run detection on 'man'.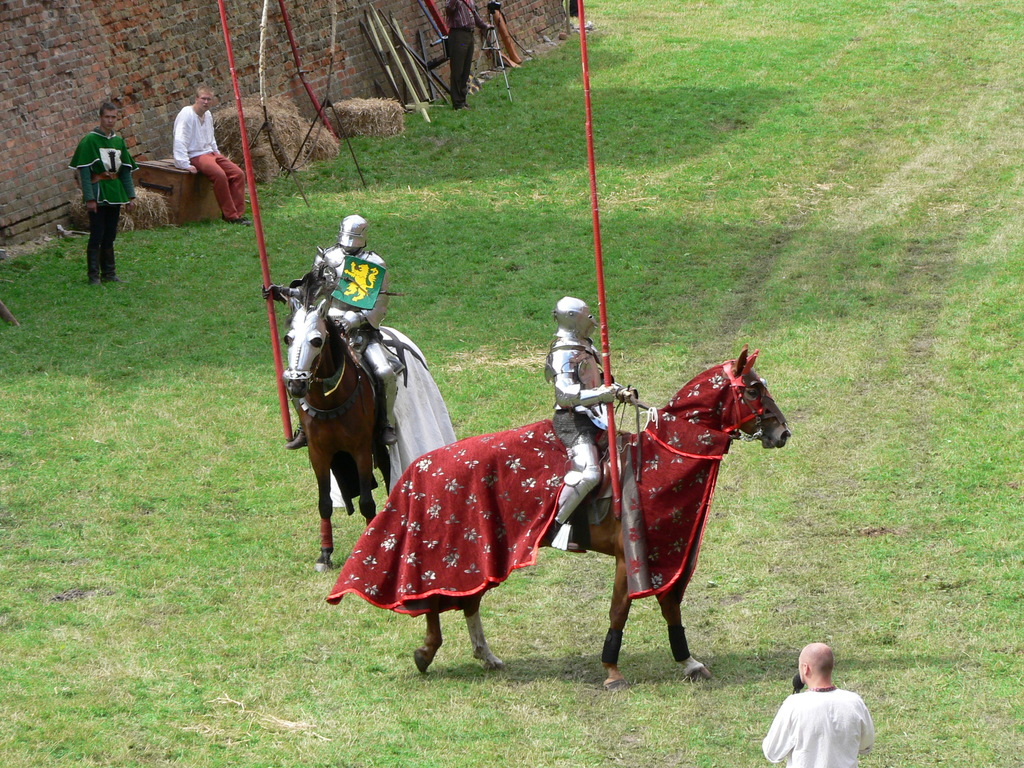
Result: rect(68, 95, 141, 284).
